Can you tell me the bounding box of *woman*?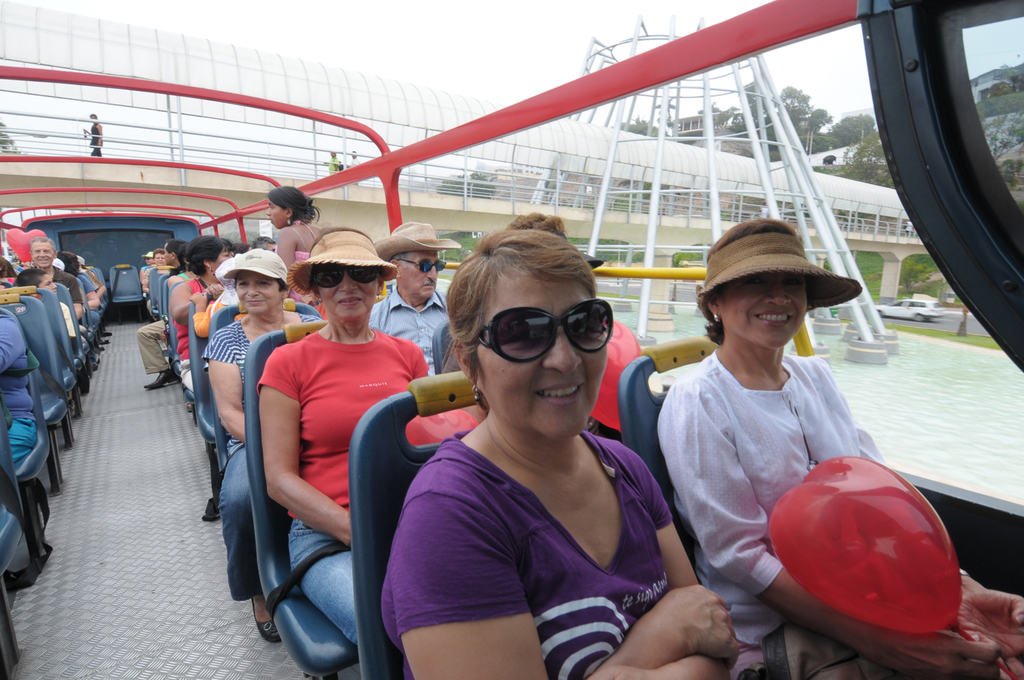
[x1=175, y1=237, x2=229, y2=391].
